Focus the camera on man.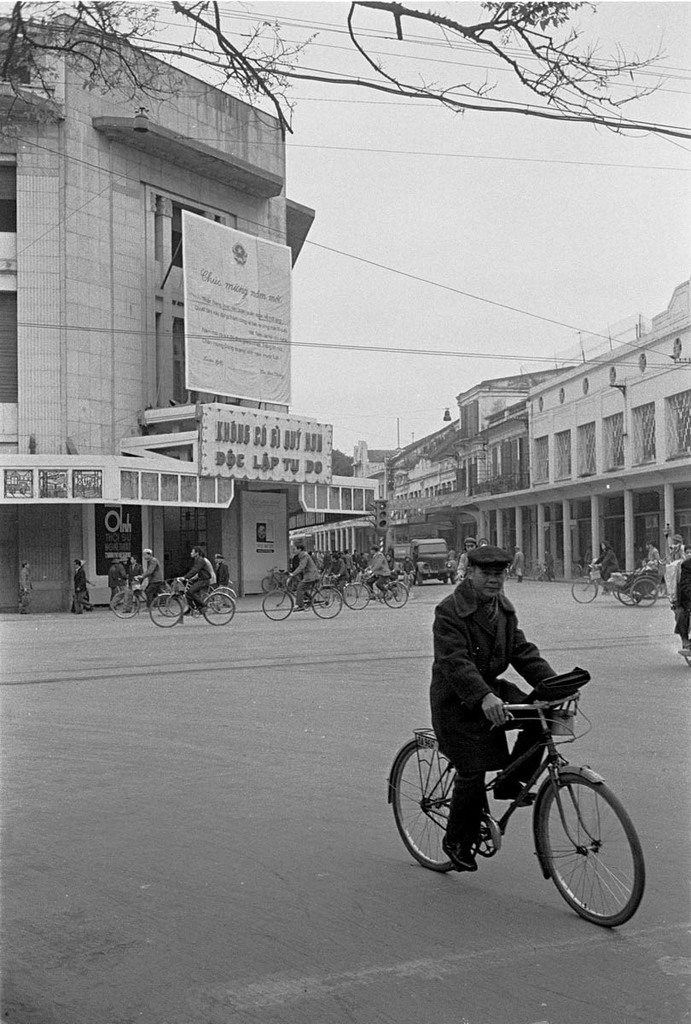
Focus region: x1=113 y1=557 x2=129 y2=605.
